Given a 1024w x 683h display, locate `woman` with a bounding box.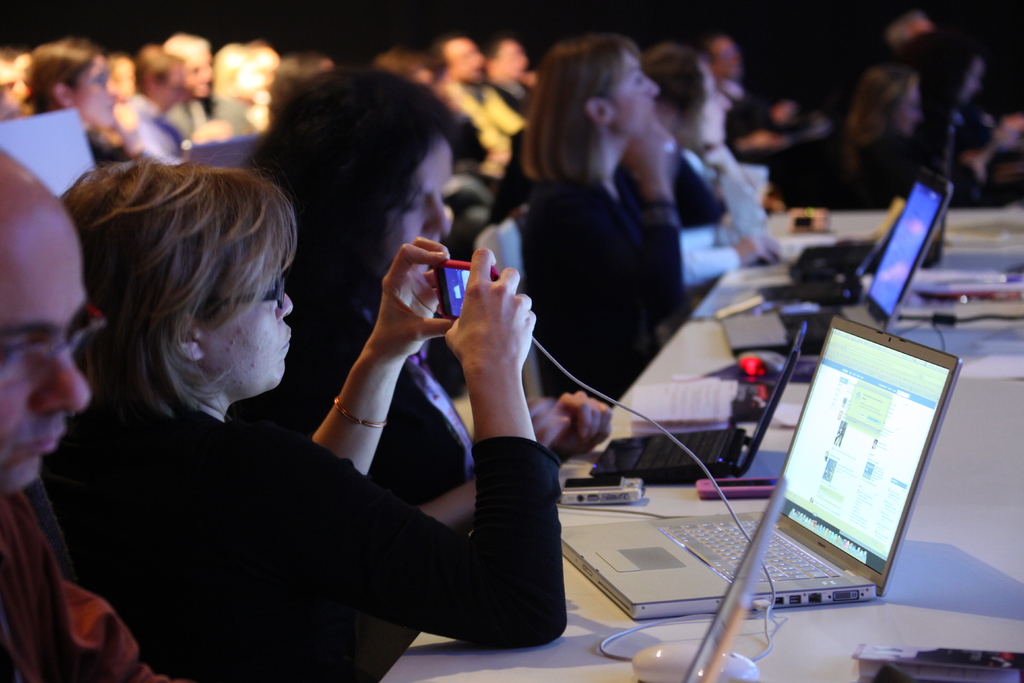
Located: [x1=20, y1=42, x2=141, y2=172].
